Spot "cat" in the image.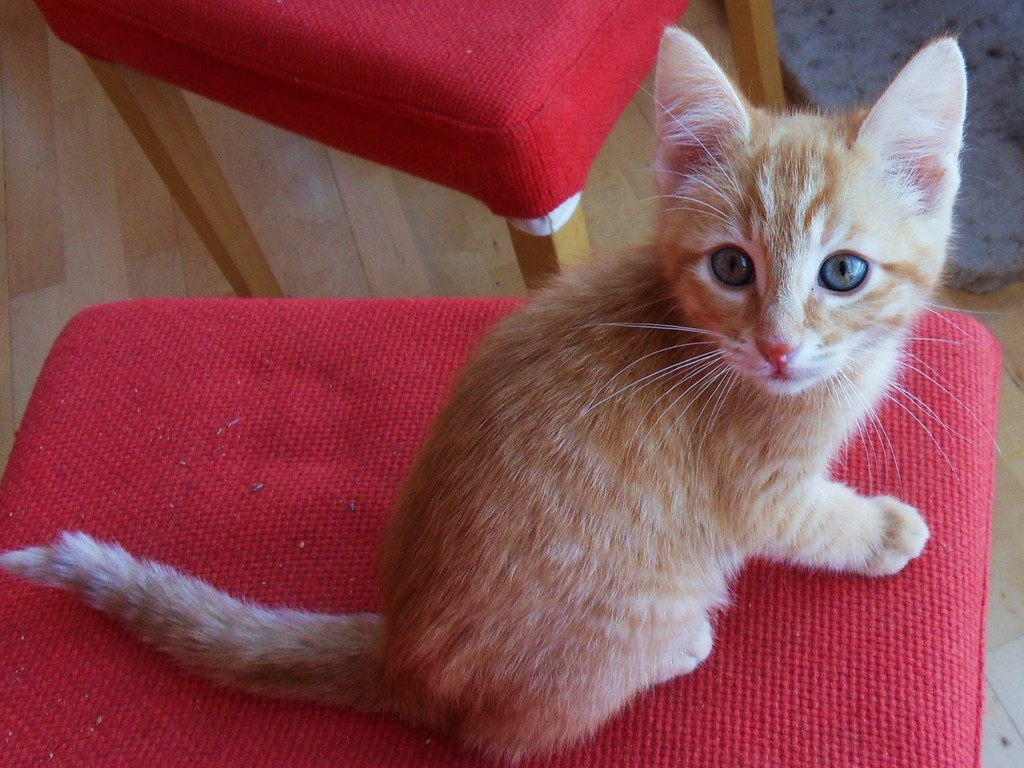
"cat" found at left=0, top=24, right=1004, bottom=765.
